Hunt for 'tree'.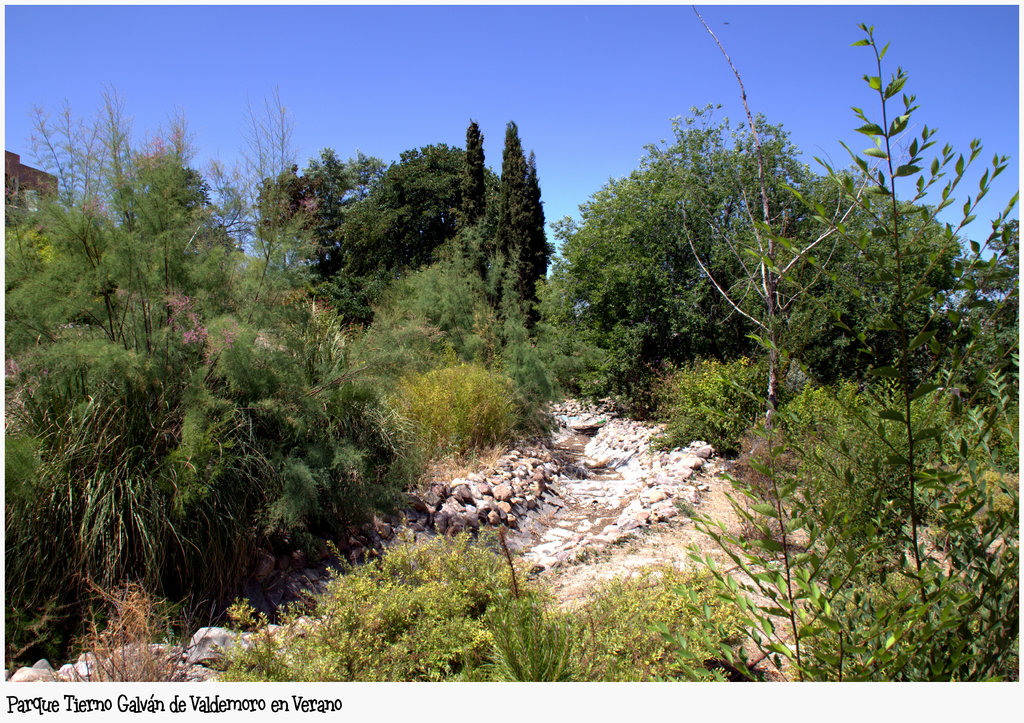
Hunted down at BBox(562, 113, 950, 386).
